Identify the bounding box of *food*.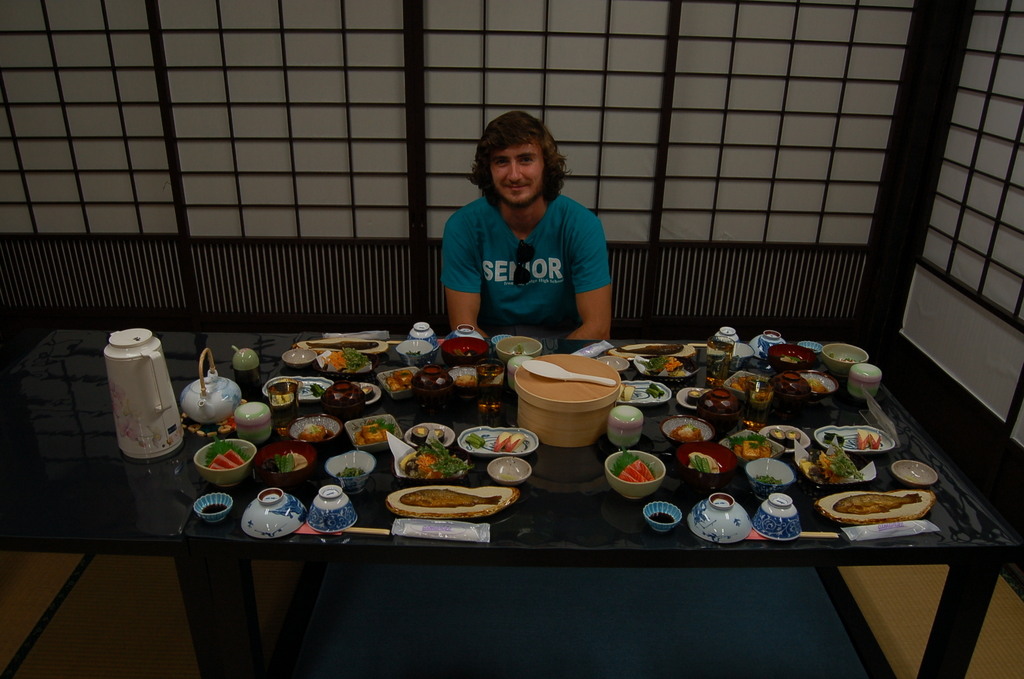
<box>170,300,544,543</box>.
